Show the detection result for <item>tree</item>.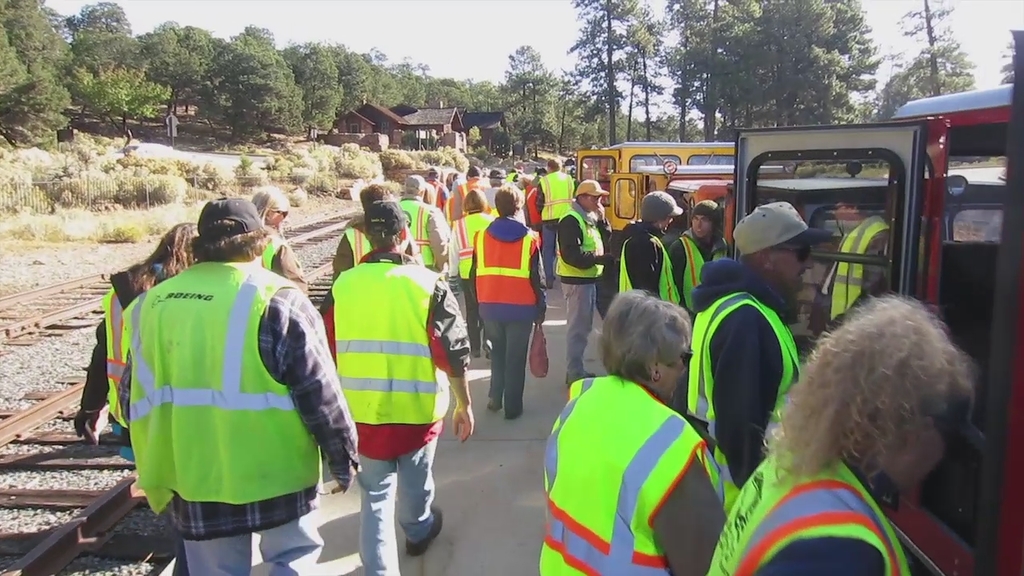
68/0/130/55.
